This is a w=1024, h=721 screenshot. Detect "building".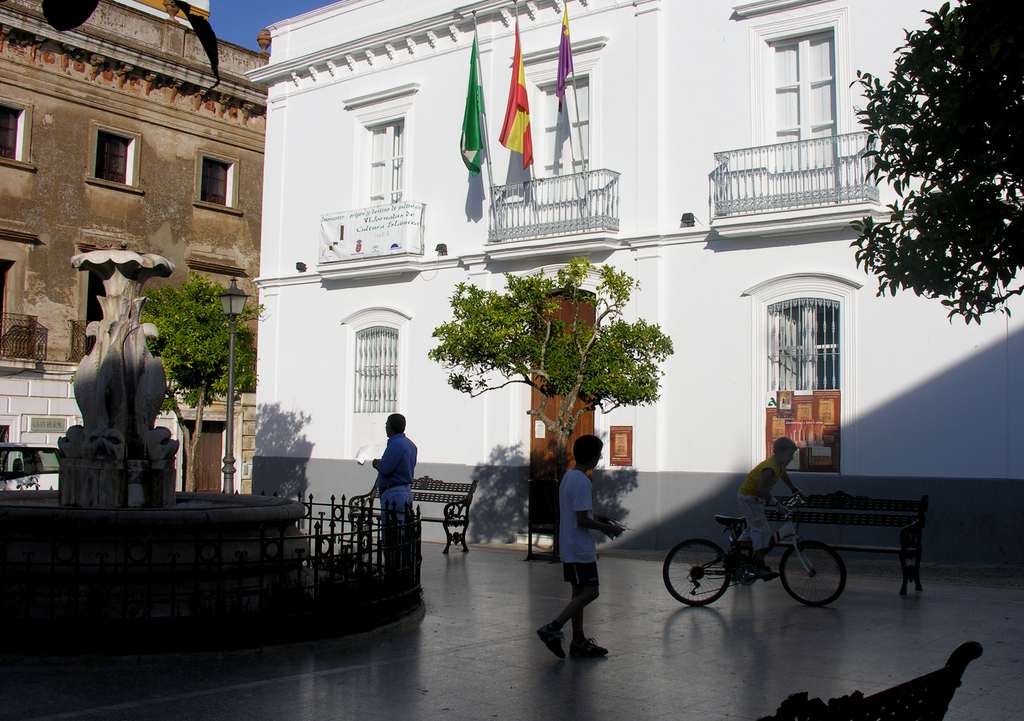
locate(241, 0, 1023, 588).
